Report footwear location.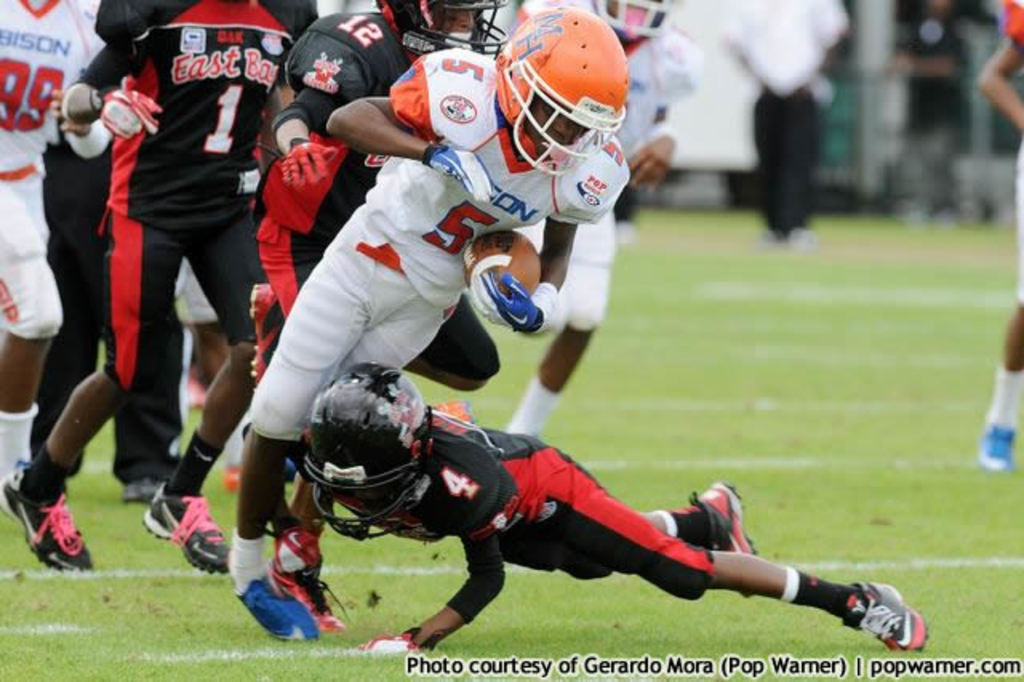
Report: 0:458:96:573.
